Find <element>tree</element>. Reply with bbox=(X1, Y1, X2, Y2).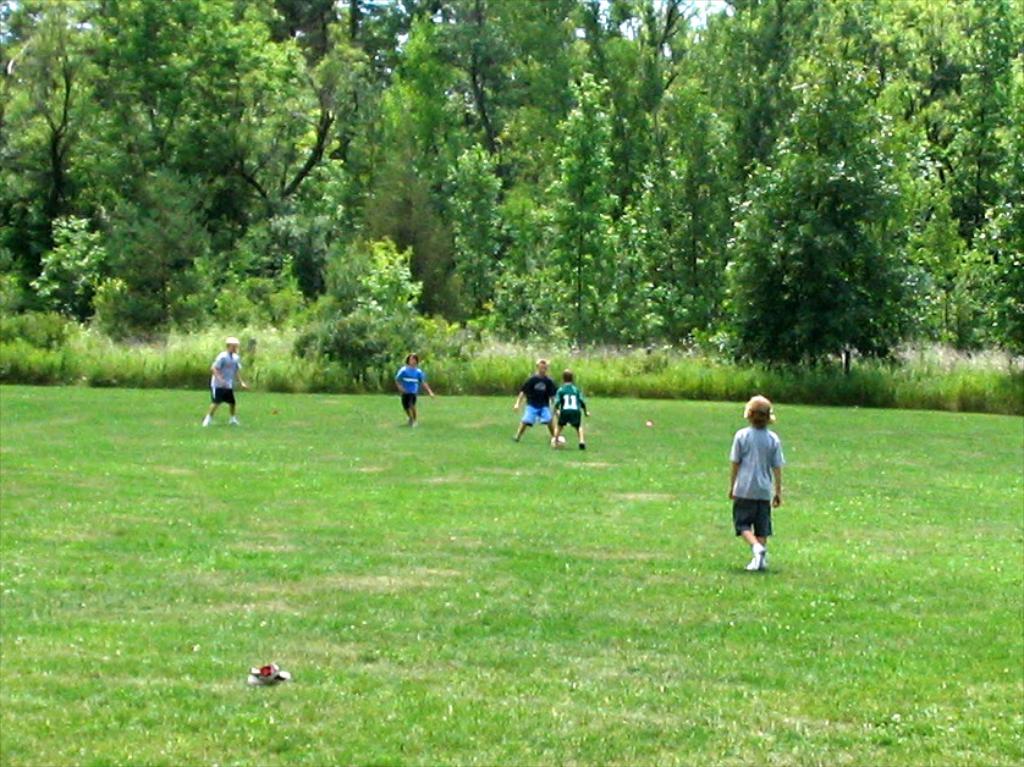
bbox=(712, 60, 919, 347).
